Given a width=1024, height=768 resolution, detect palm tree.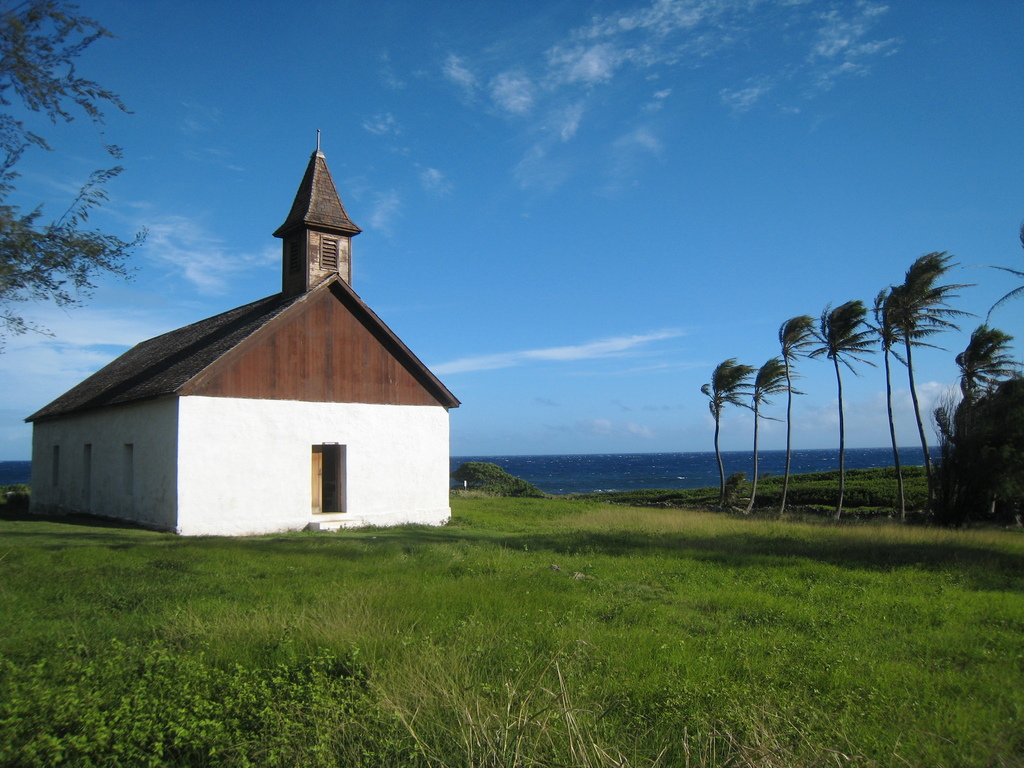
rect(959, 323, 1023, 418).
